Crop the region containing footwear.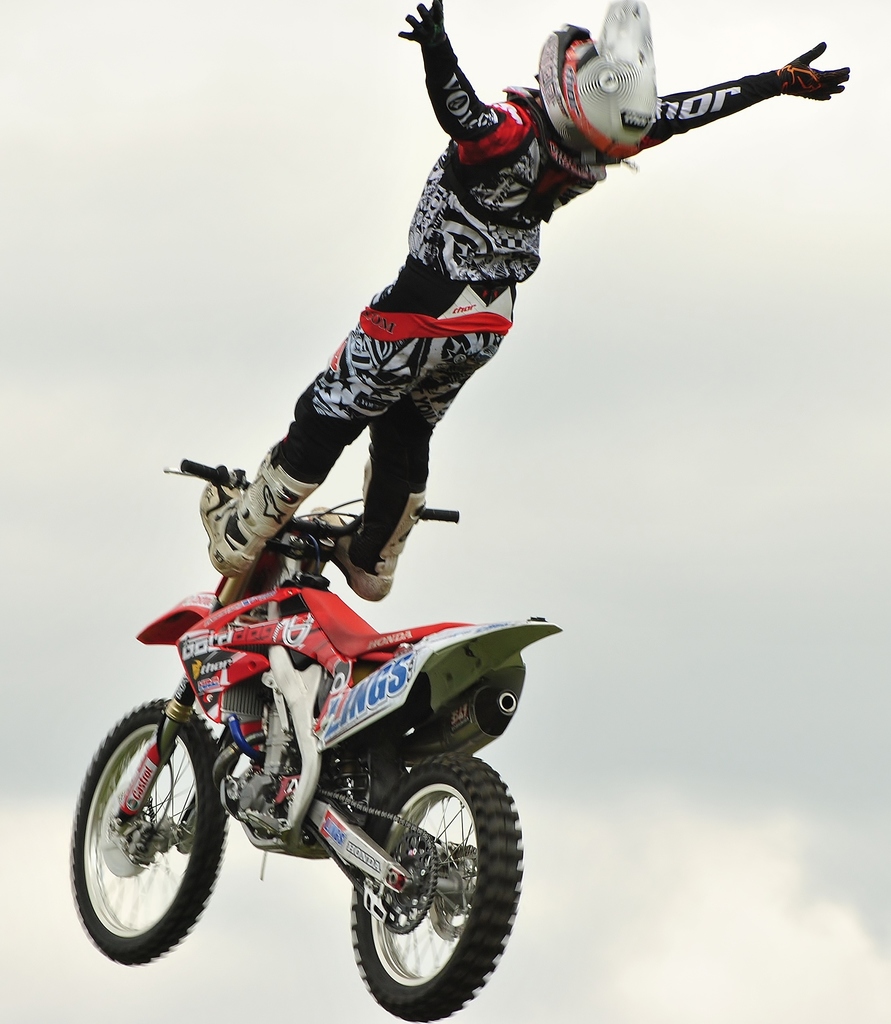
Crop region: [204, 483, 269, 586].
